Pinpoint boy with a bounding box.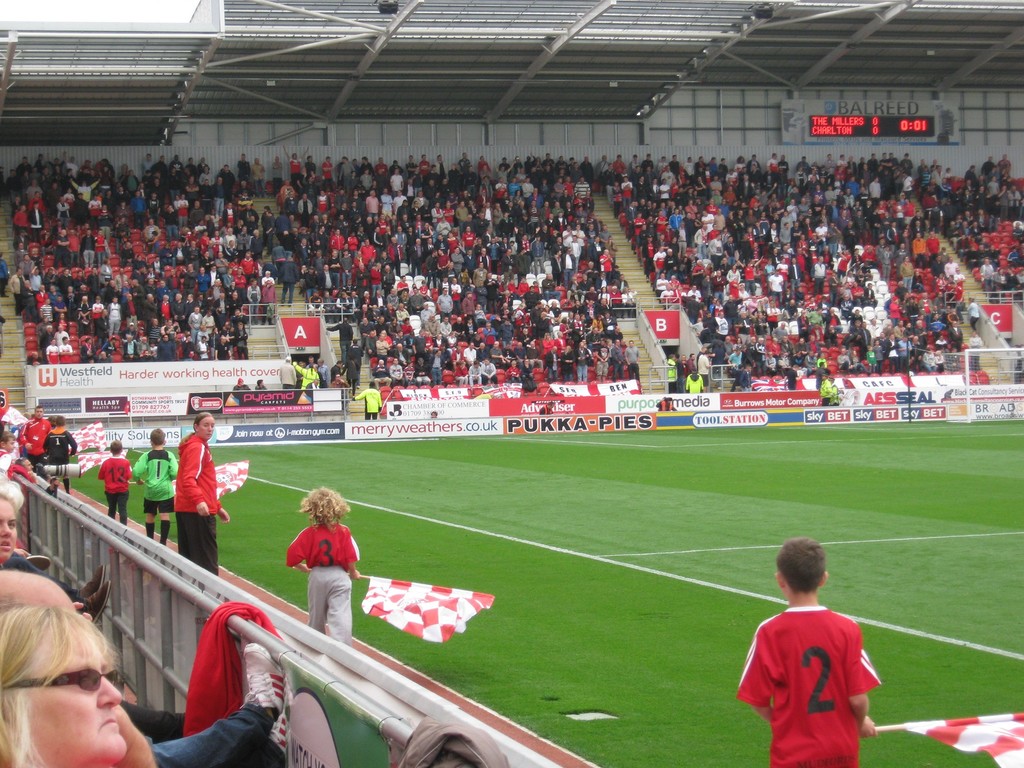
x1=286 y1=486 x2=362 y2=648.
